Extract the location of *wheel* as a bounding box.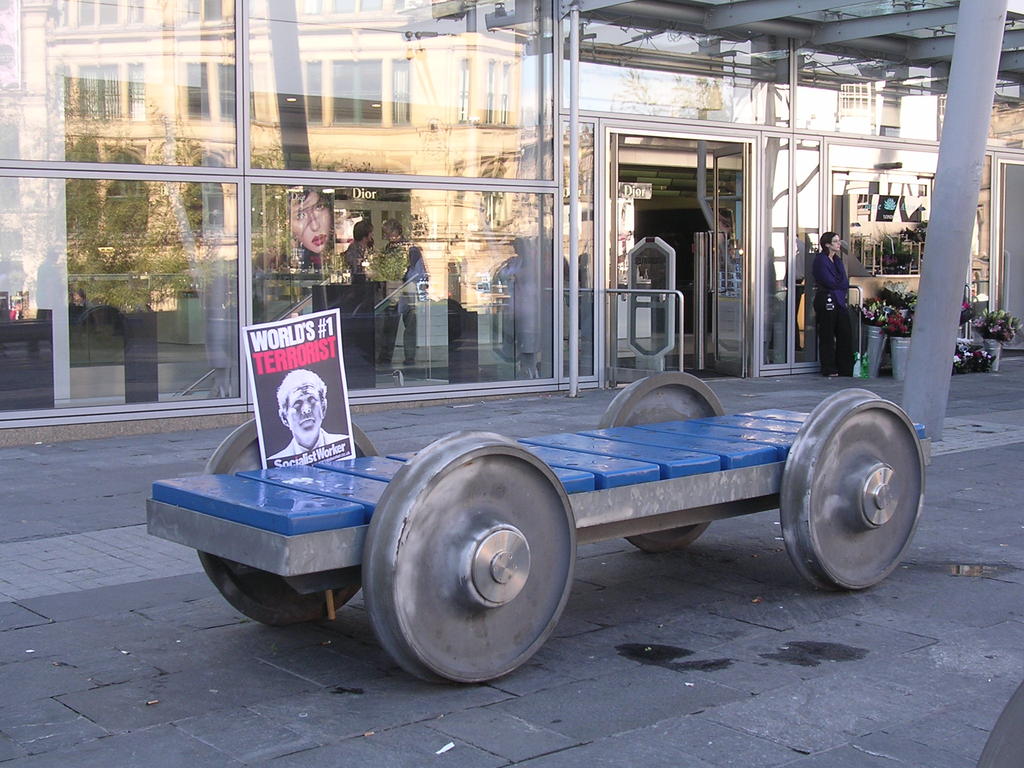
l=597, t=372, r=724, b=552.
